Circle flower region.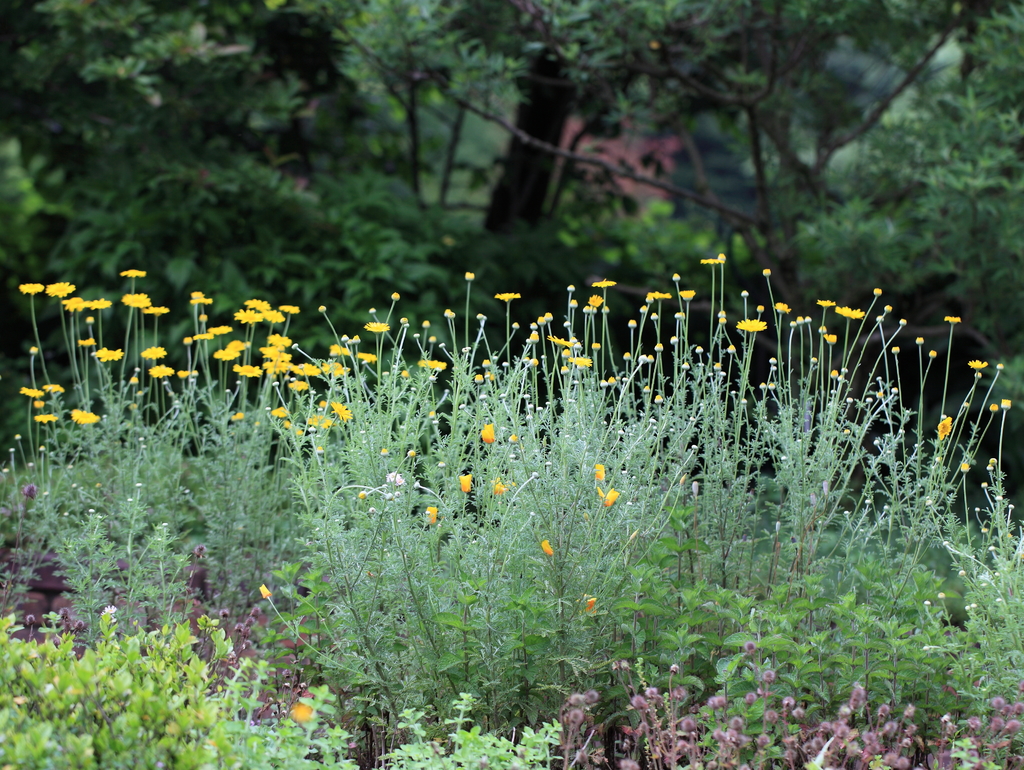
Region: <region>387, 468, 406, 483</region>.
